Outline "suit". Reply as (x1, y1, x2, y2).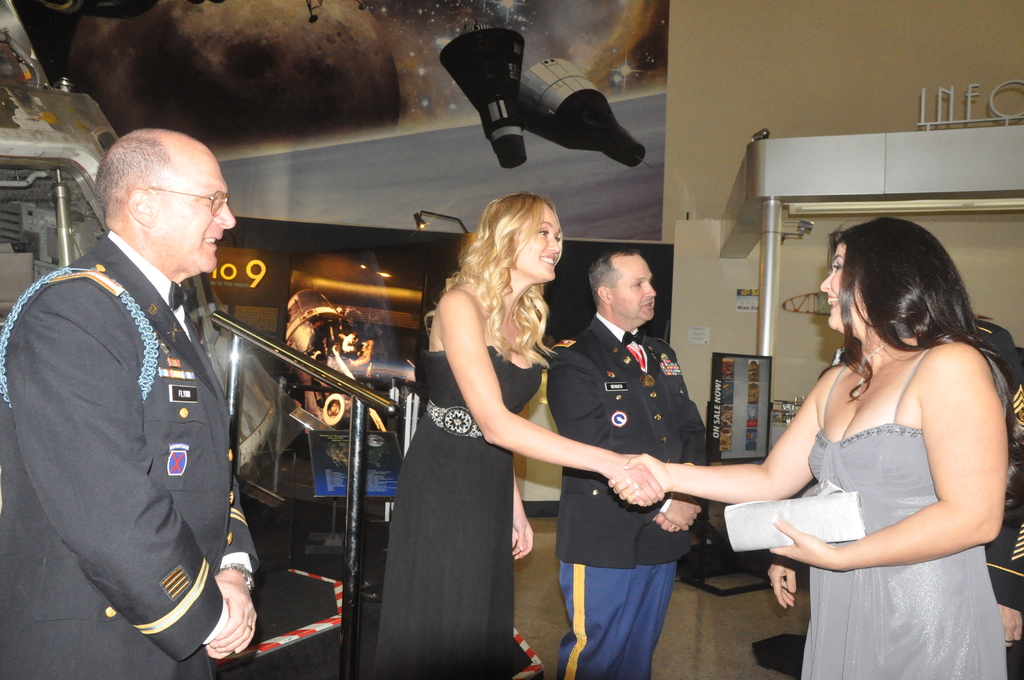
(543, 319, 708, 568).
